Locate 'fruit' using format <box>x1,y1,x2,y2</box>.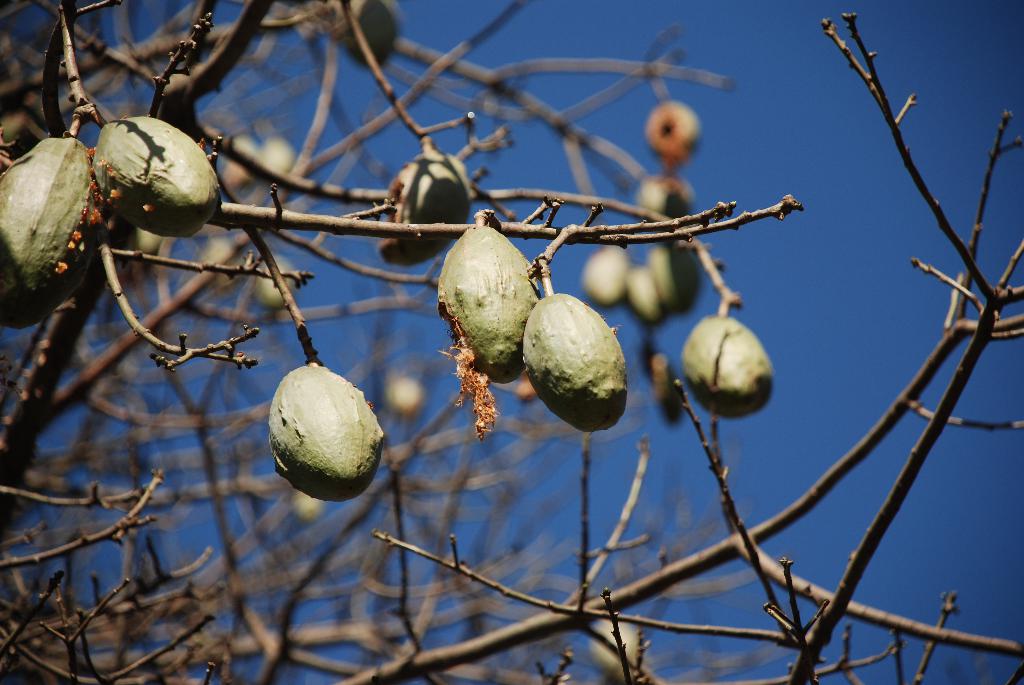
<box>262,358,394,503</box>.
